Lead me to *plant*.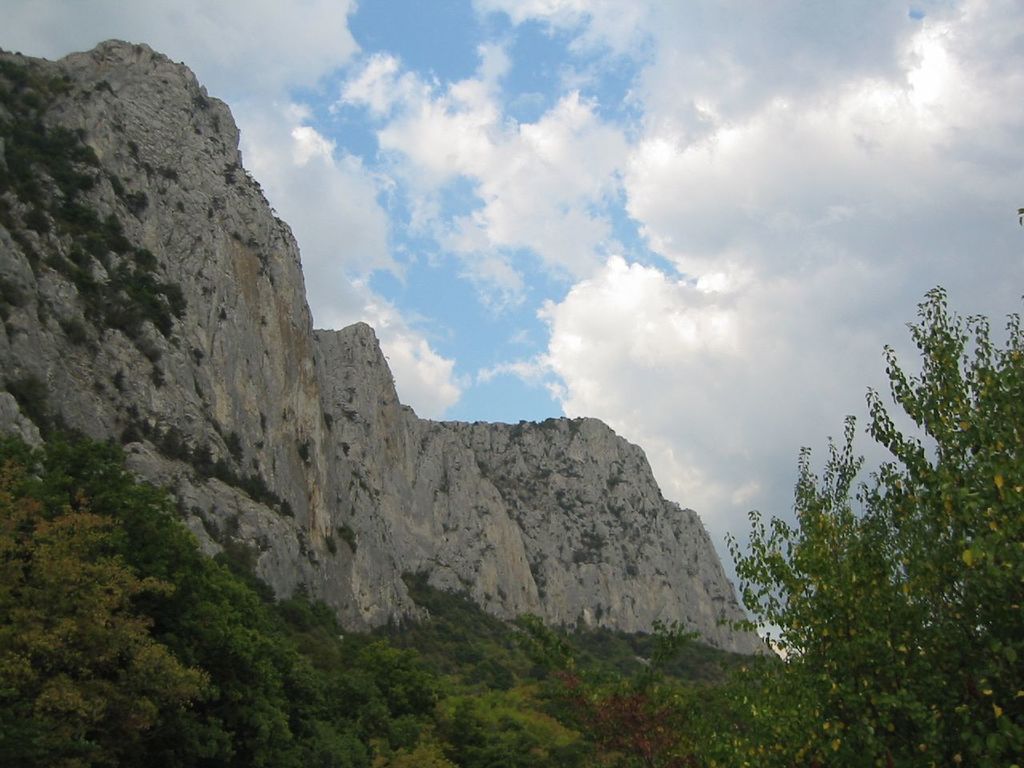
Lead to (206, 206, 218, 219).
